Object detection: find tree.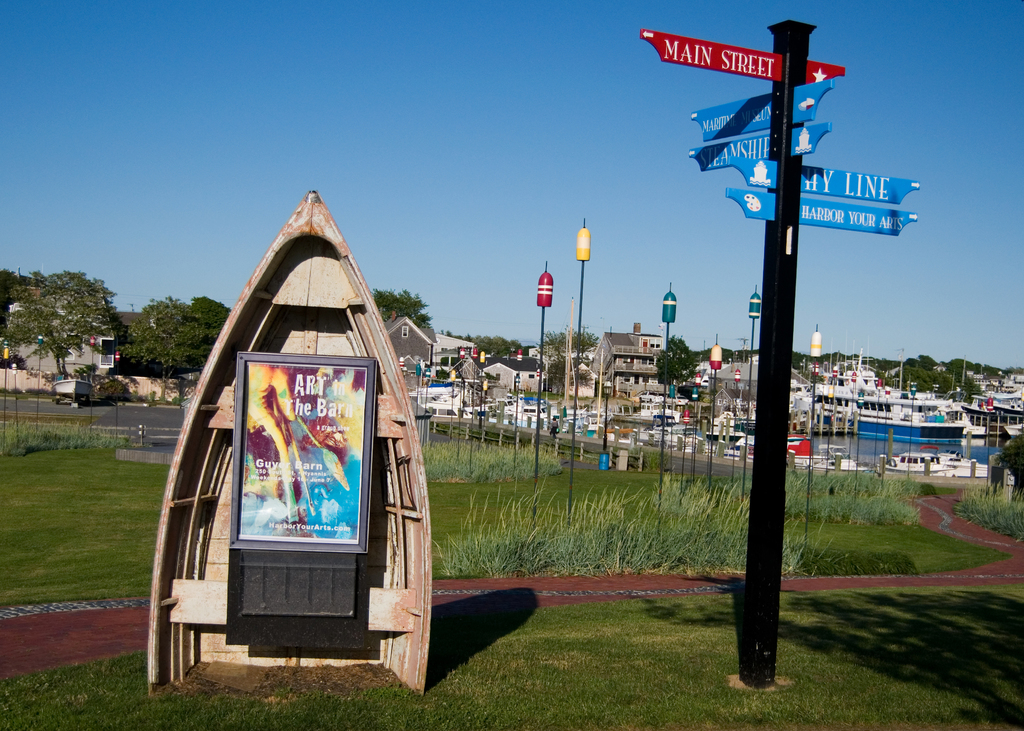
detection(436, 329, 520, 363).
